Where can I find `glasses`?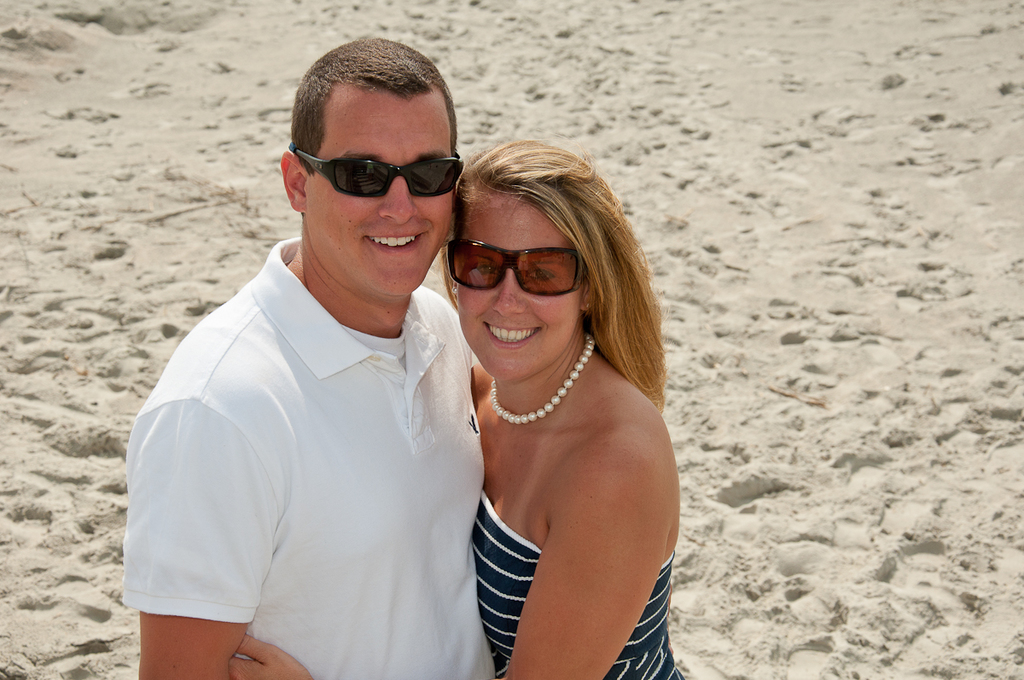
You can find it at (445, 238, 598, 292).
